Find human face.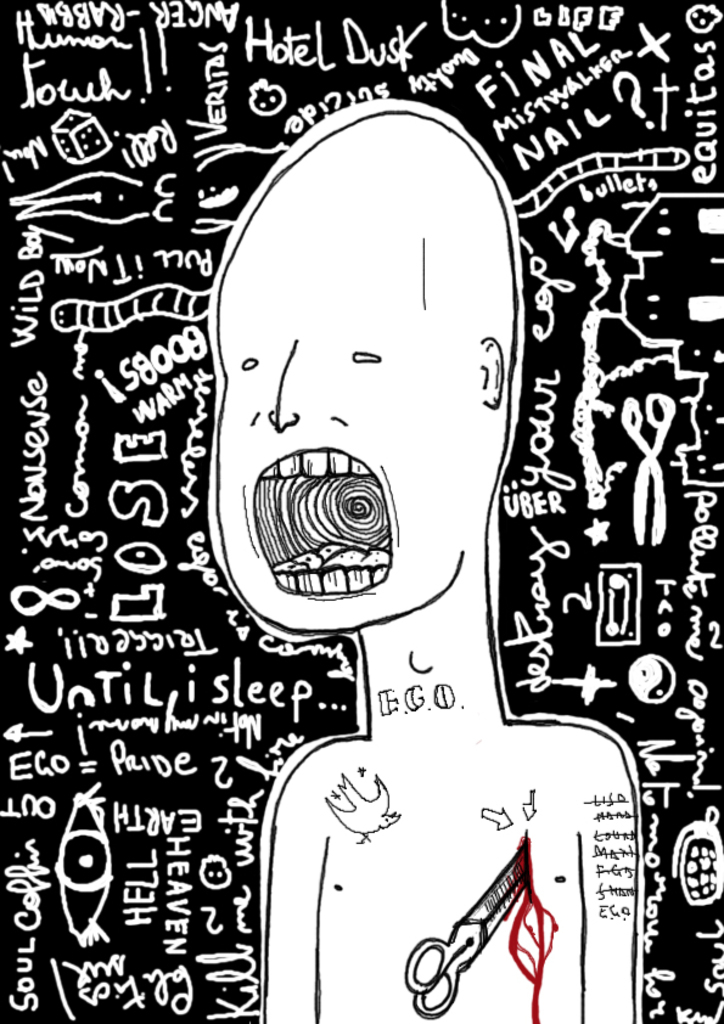
(215,212,473,625).
